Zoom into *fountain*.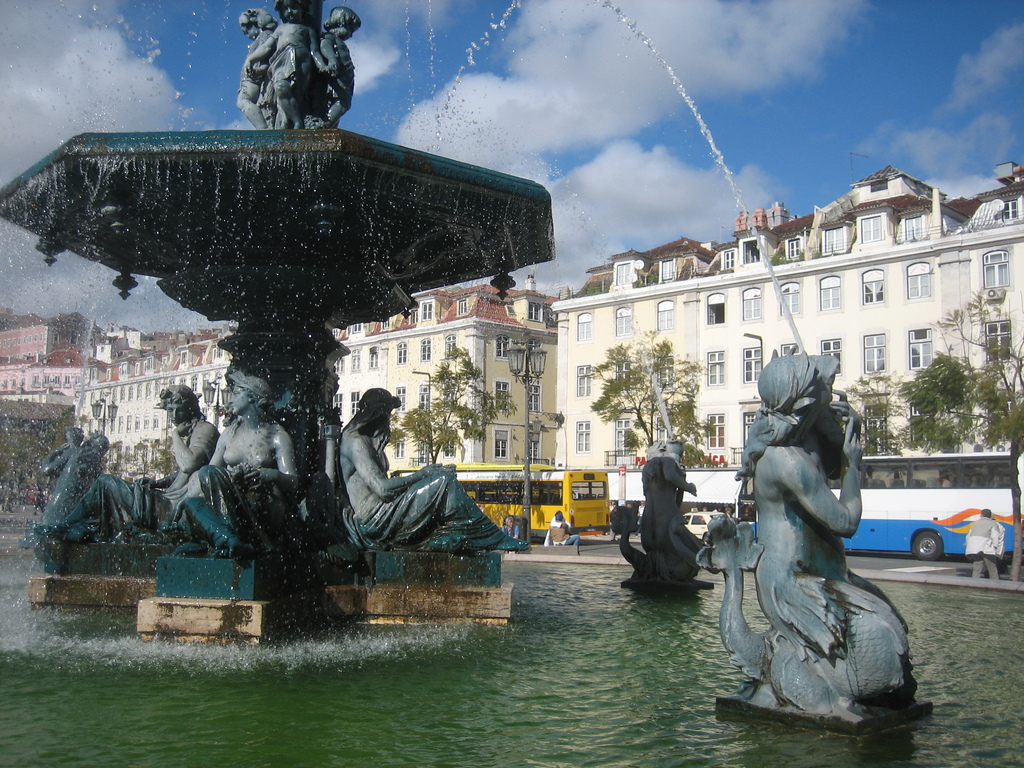
Zoom target: [x1=337, y1=0, x2=847, y2=378].
